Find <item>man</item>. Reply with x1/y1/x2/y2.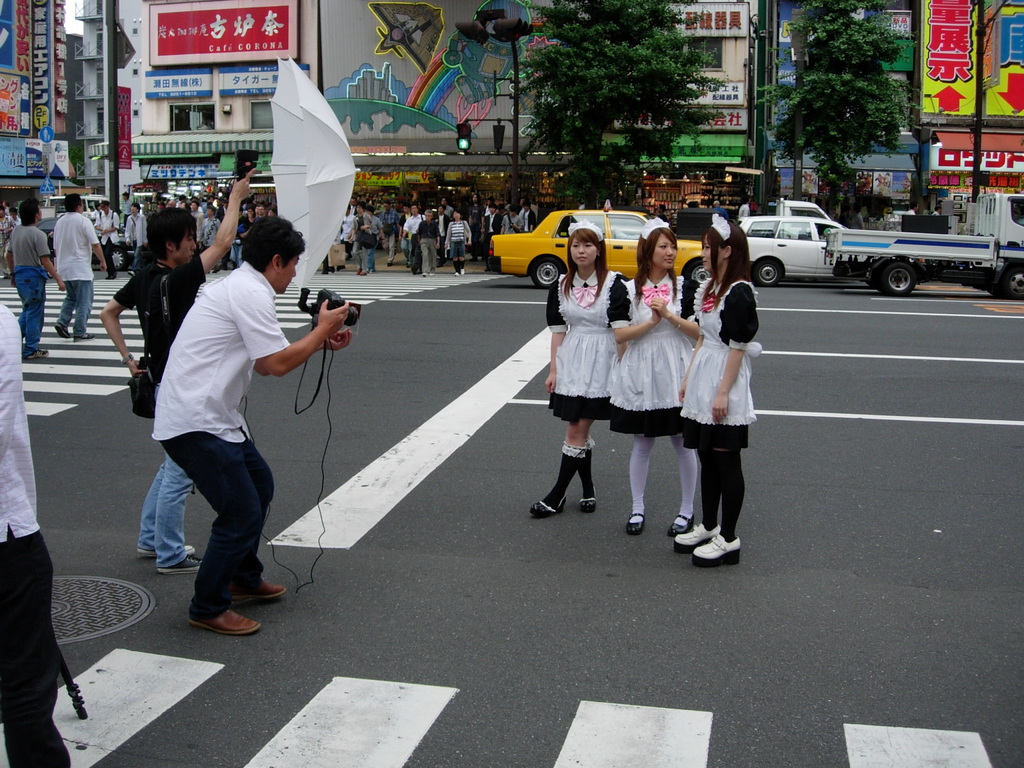
150/213/351/641.
